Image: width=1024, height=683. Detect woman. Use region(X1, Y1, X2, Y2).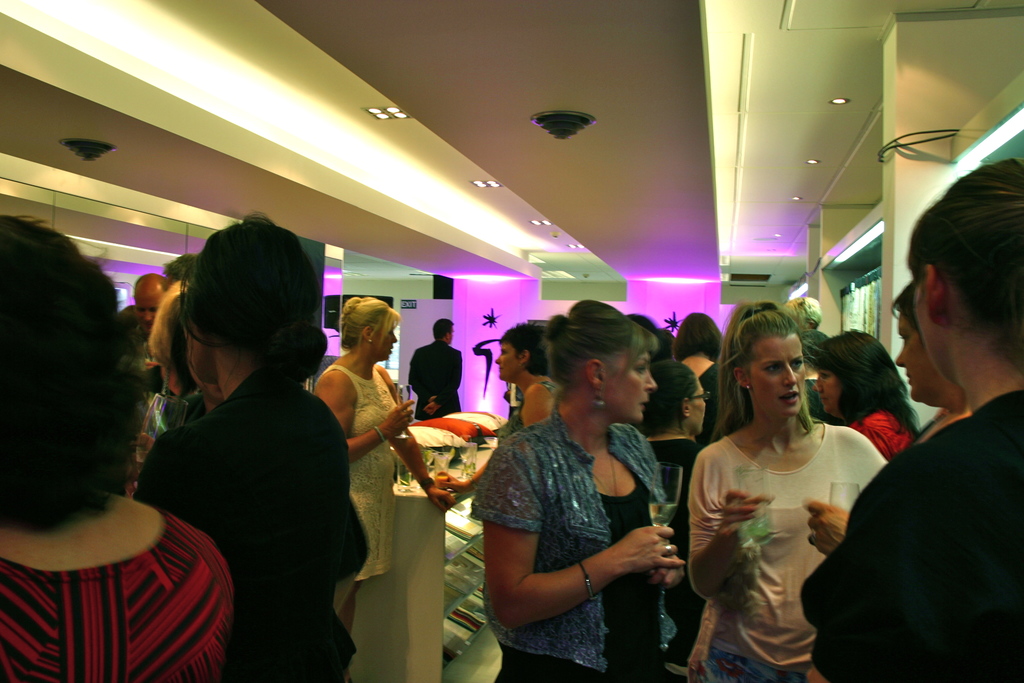
region(461, 294, 684, 682).
